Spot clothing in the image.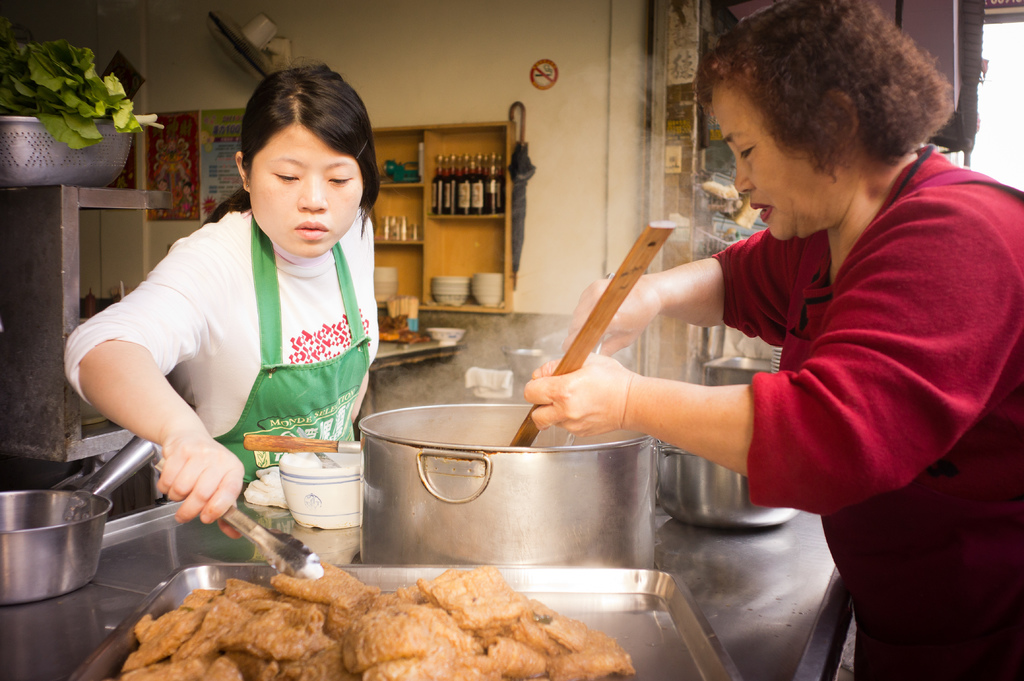
clothing found at [x1=708, y1=143, x2=1023, y2=680].
